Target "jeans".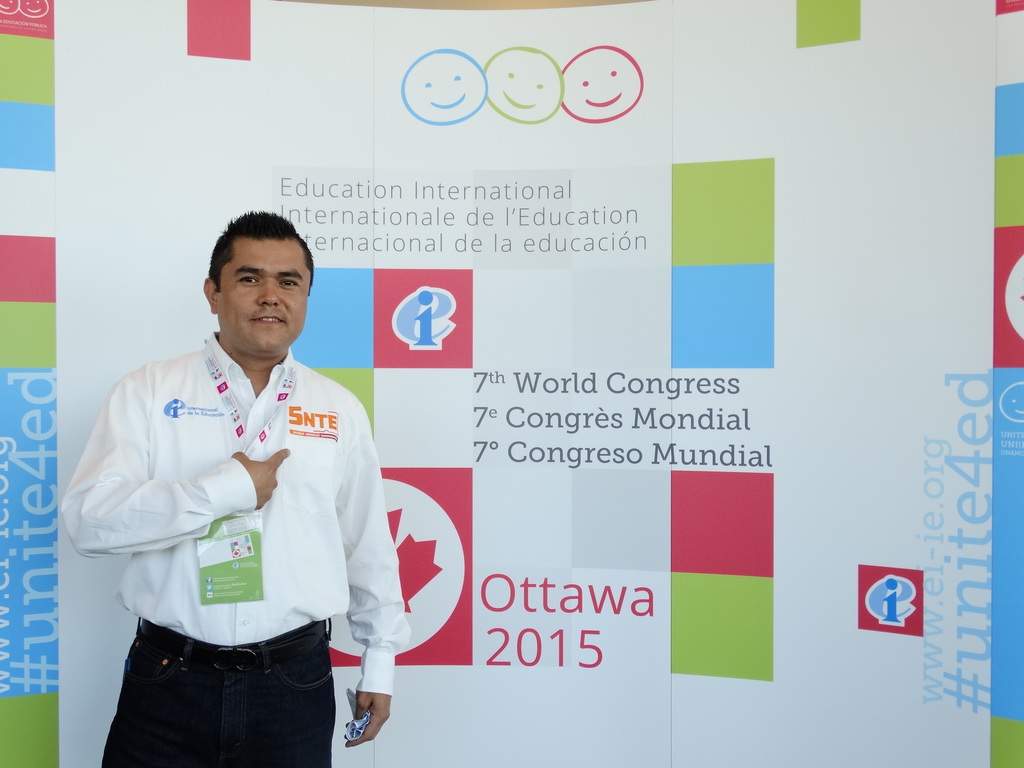
Target region: detection(105, 643, 333, 763).
